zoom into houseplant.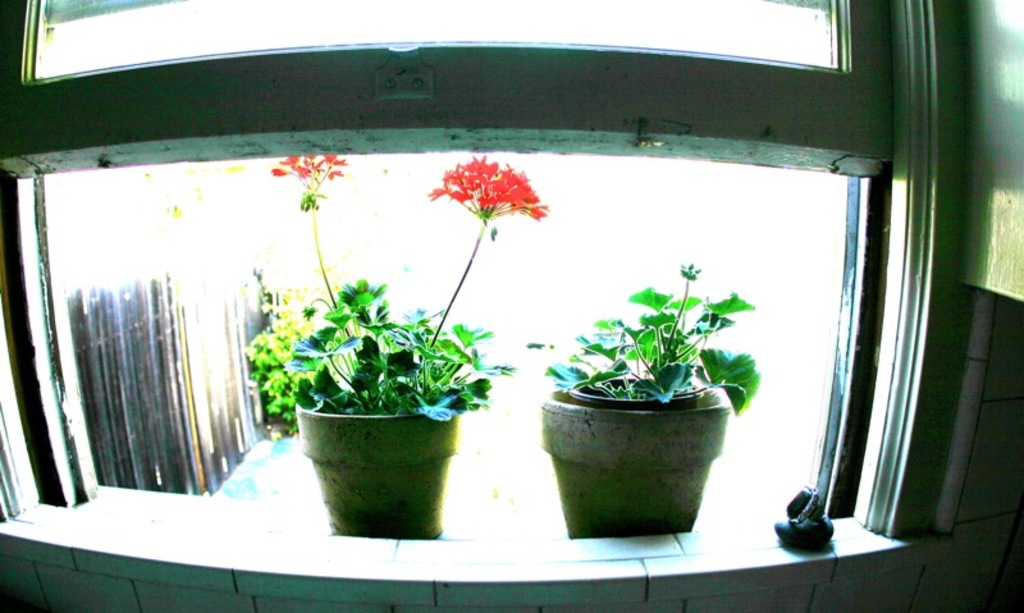
Zoom target: l=535, t=259, r=765, b=541.
